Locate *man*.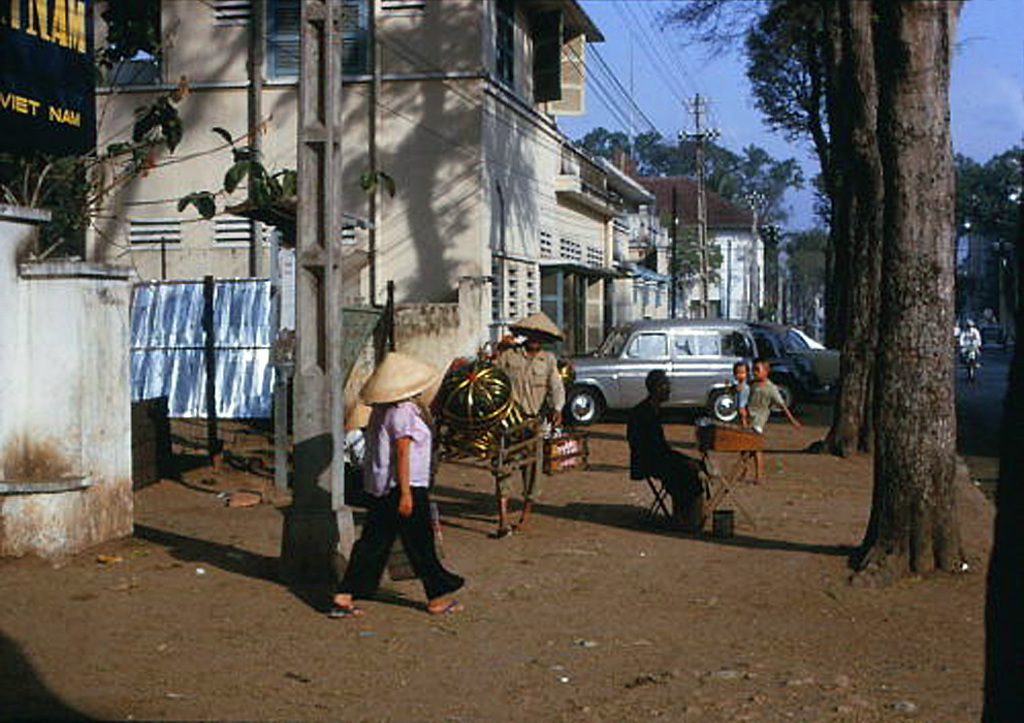
Bounding box: {"x1": 341, "y1": 345, "x2": 452, "y2": 615}.
